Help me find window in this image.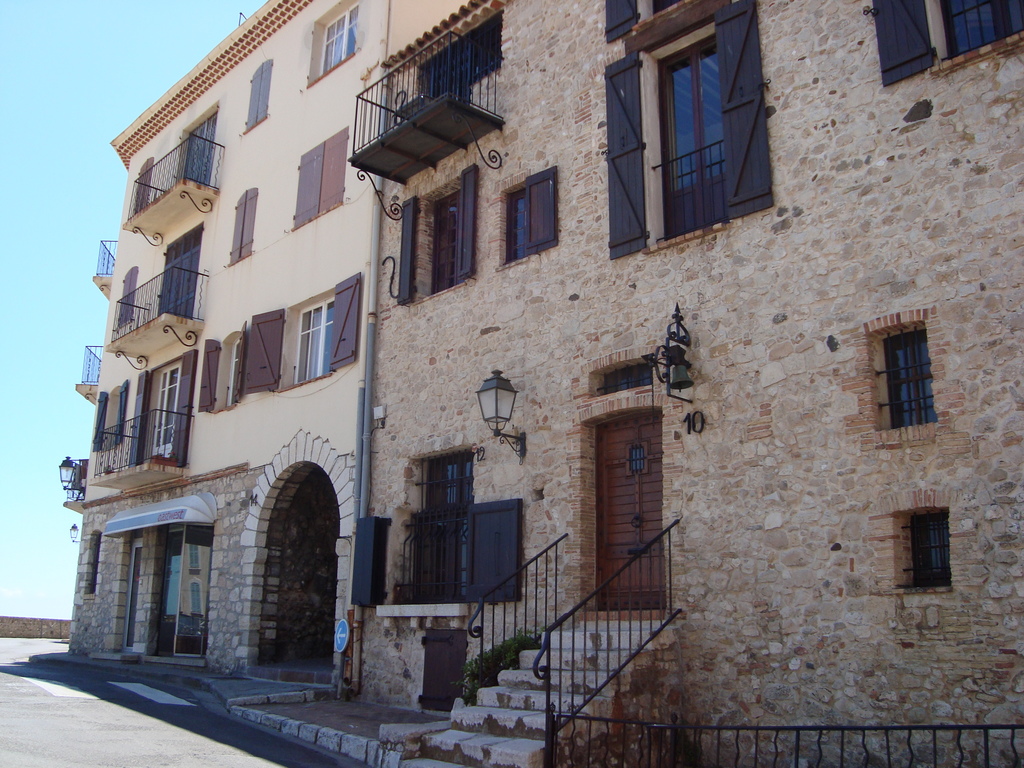
Found it: x1=83, y1=530, x2=100, y2=600.
